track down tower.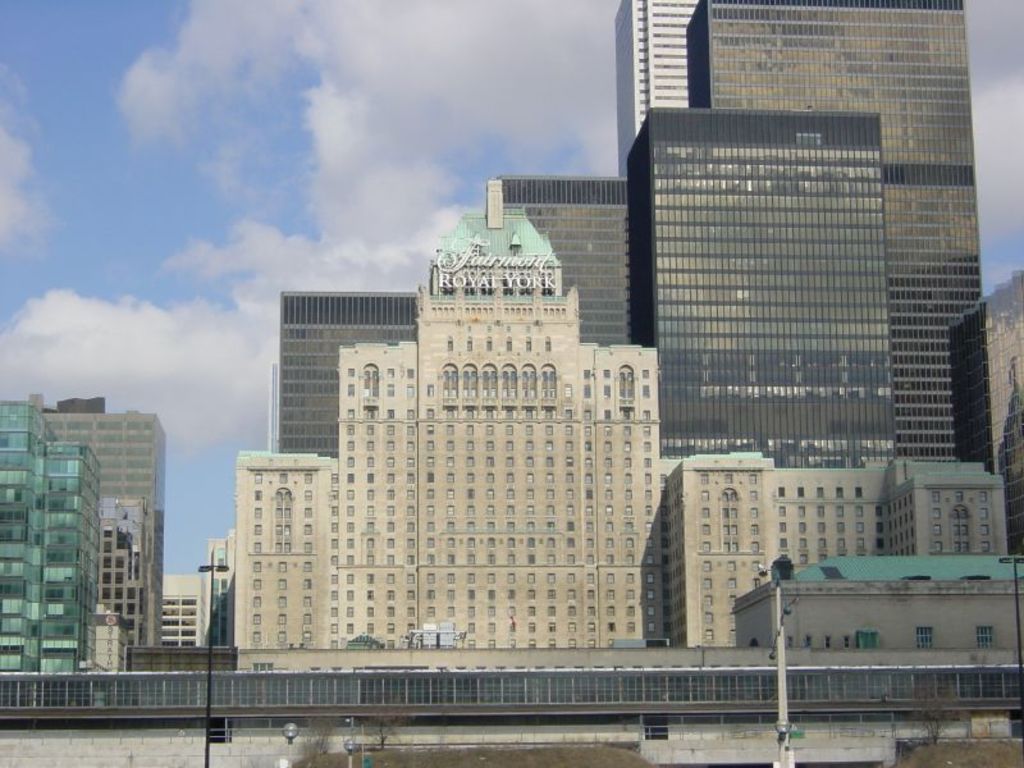
Tracked to [left=278, top=289, right=419, bottom=460].
